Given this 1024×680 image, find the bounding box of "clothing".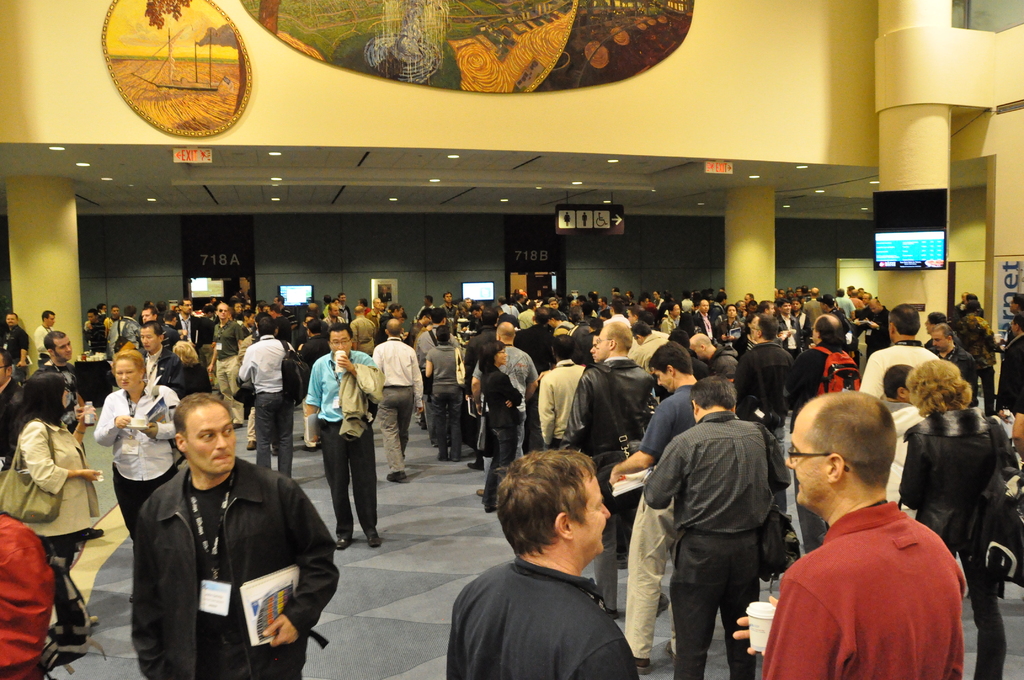
bbox=(482, 365, 524, 503).
